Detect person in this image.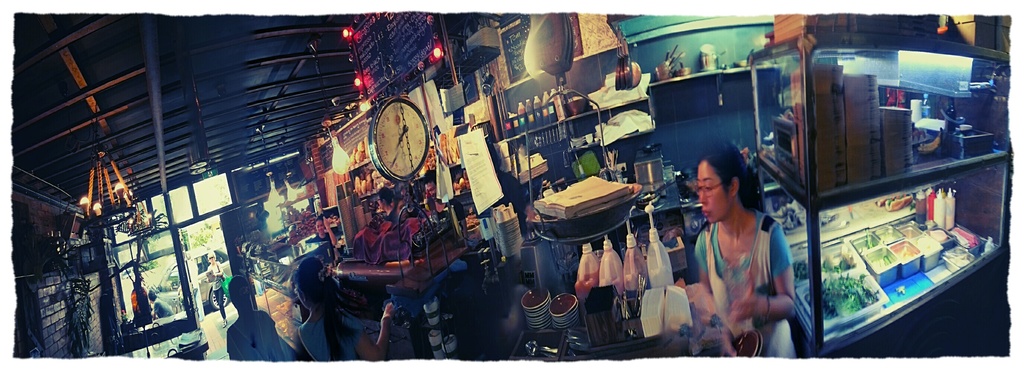
Detection: (692, 140, 801, 356).
